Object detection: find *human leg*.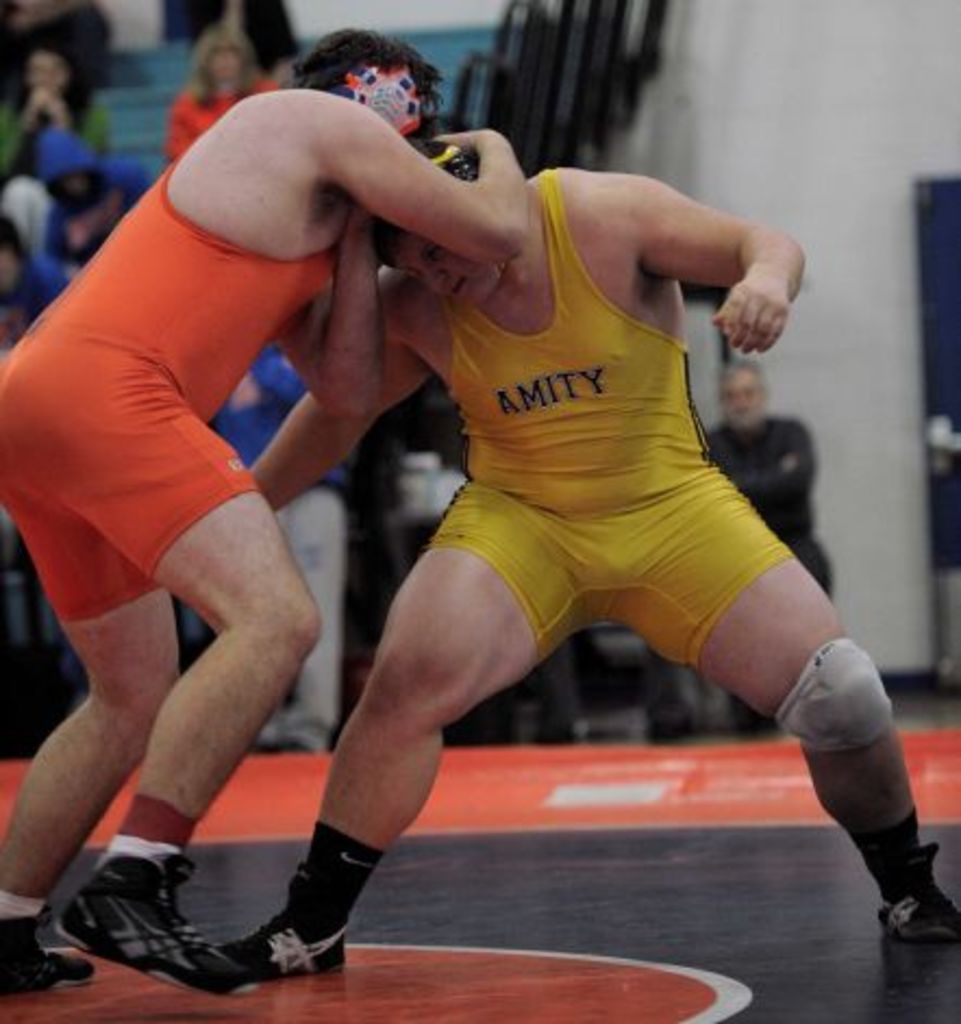
<bbox>213, 474, 585, 970</bbox>.
